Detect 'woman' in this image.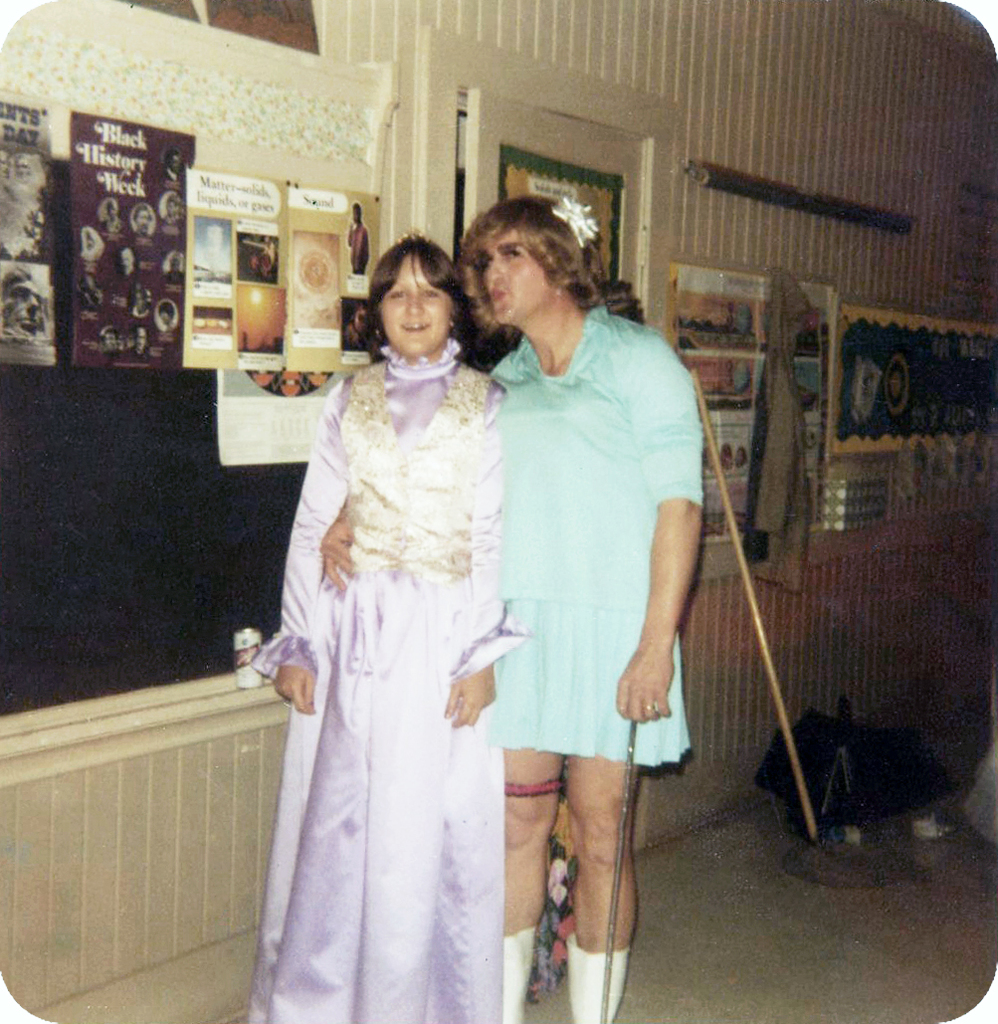
Detection: pyautogui.locateOnScreen(247, 214, 552, 1009).
